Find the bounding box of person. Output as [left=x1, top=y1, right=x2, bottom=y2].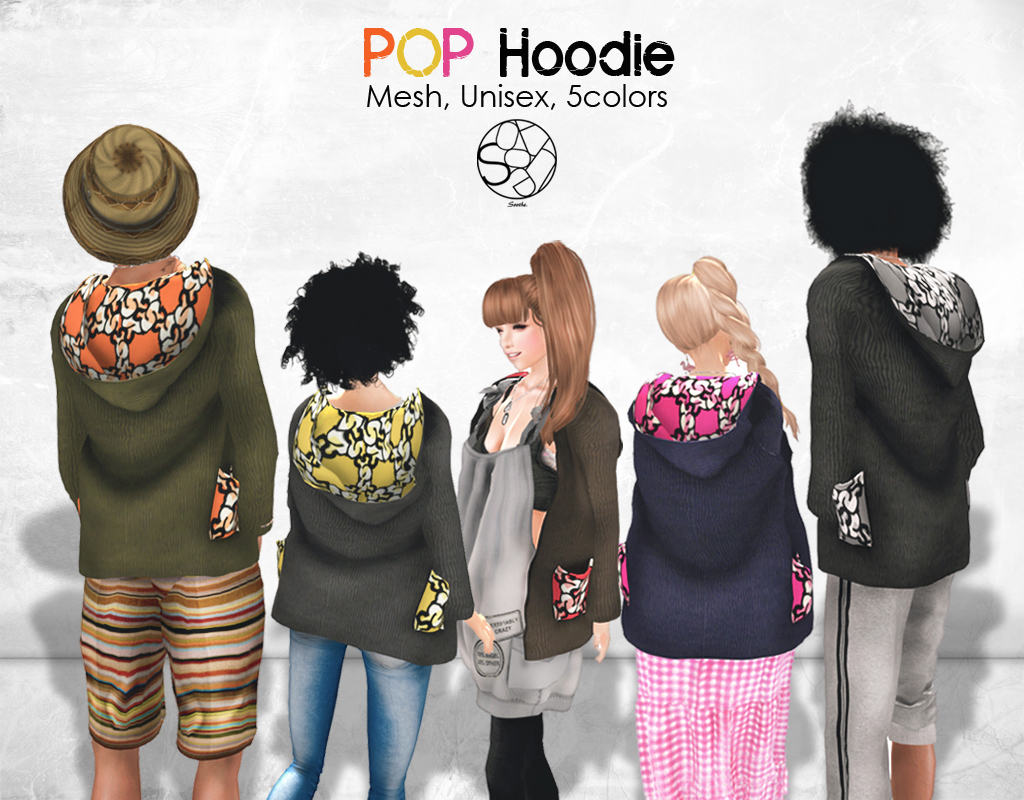
[left=632, top=253, right=814, bottom=799].
